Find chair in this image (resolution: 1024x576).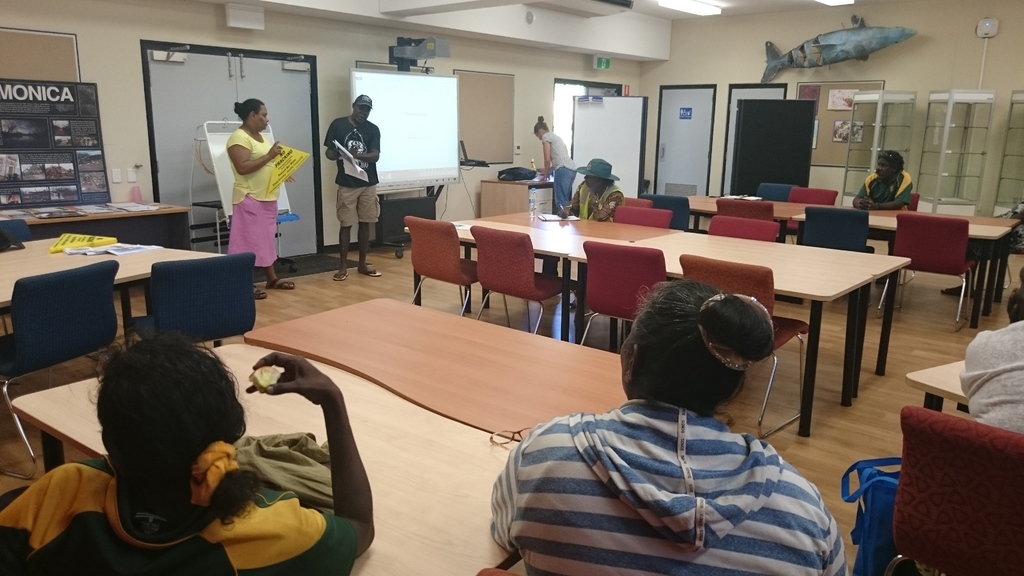
799 207 890 319.
